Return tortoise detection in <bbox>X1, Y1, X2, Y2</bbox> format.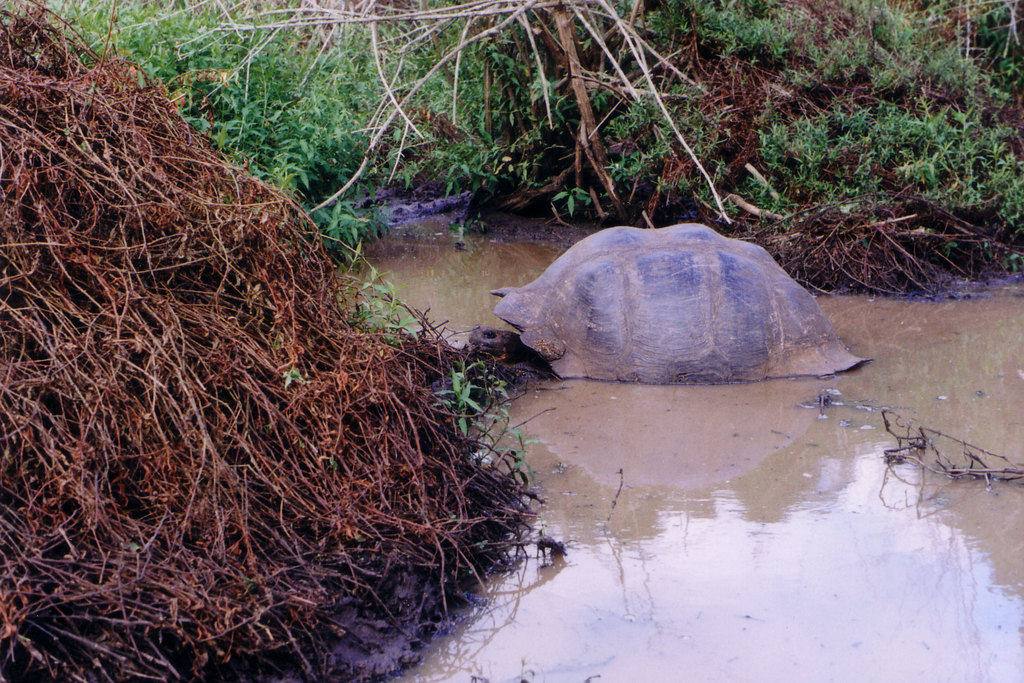
<bbox>465, 223, 871, 382</bbox>.
